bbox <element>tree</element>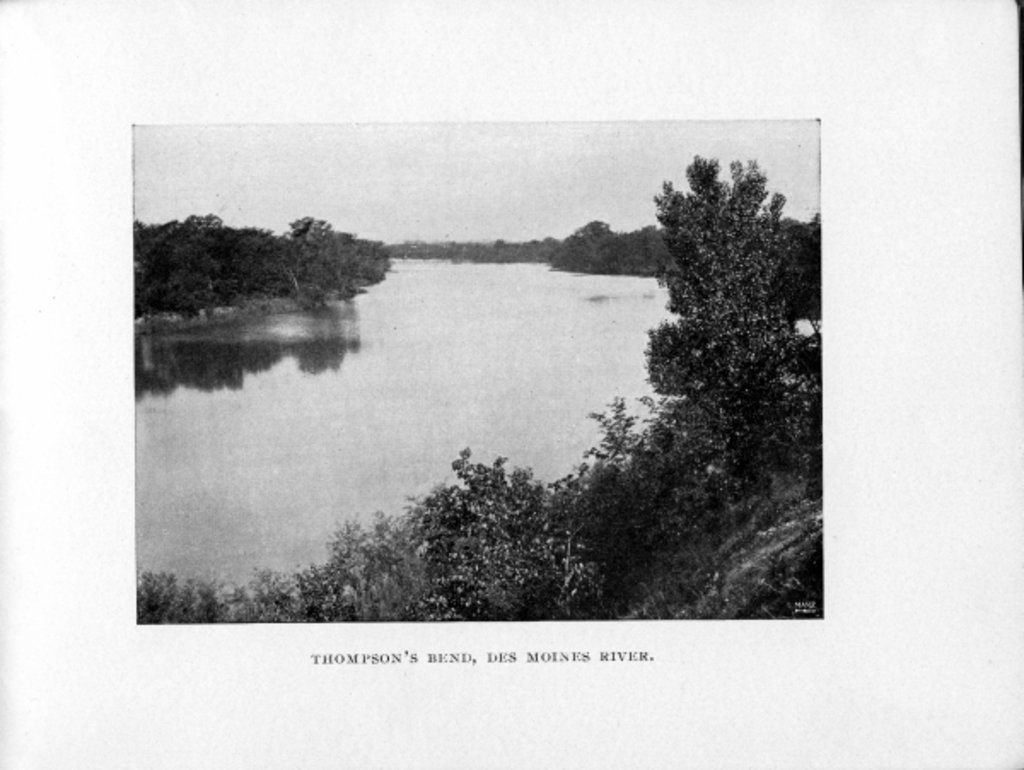
l=642, t=142, r=806, b=449
